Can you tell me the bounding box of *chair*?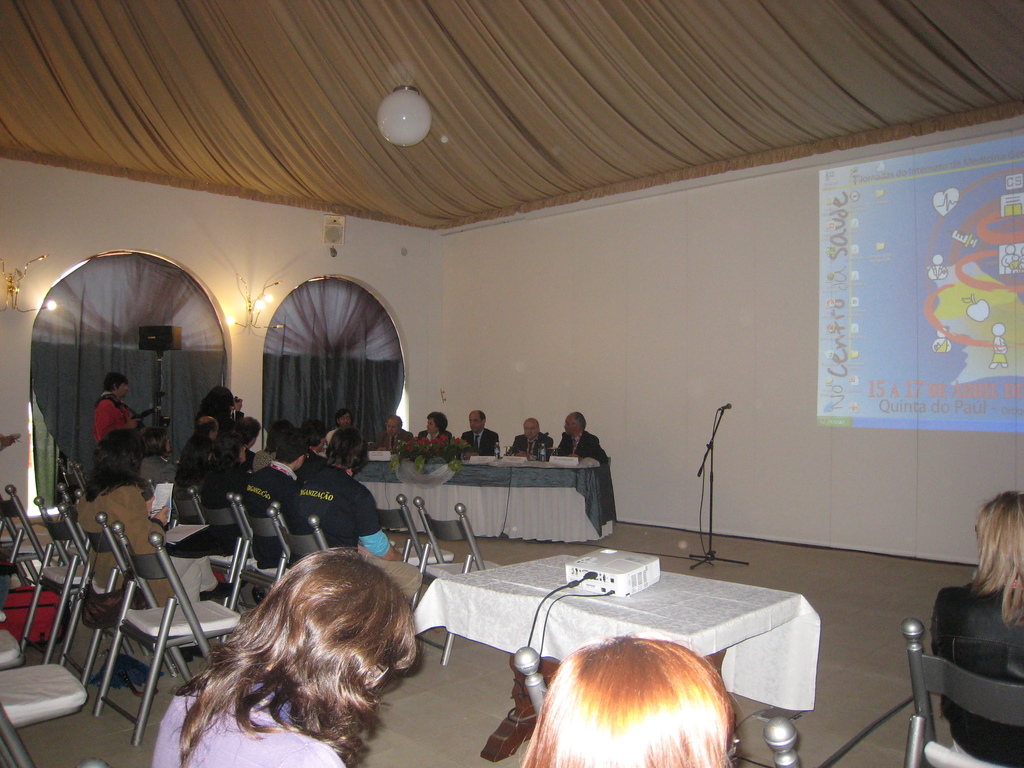
{"x1": 514, "y1": 644, "x2": 799, "y2": 767}.
